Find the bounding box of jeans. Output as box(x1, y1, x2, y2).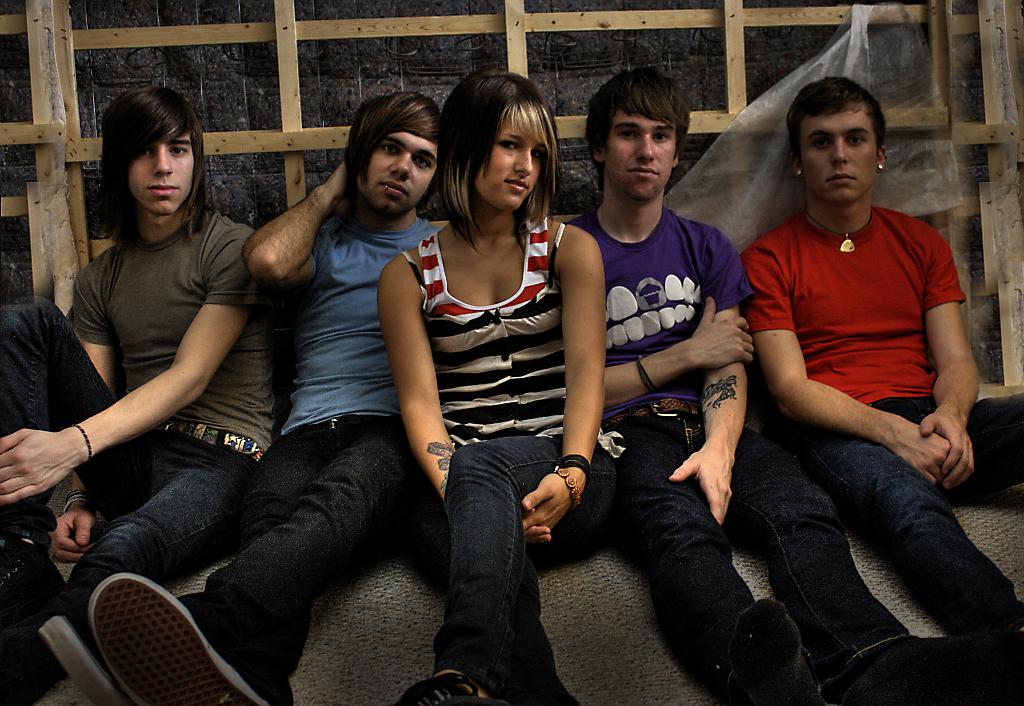
box(6, 296, 255, 590).
